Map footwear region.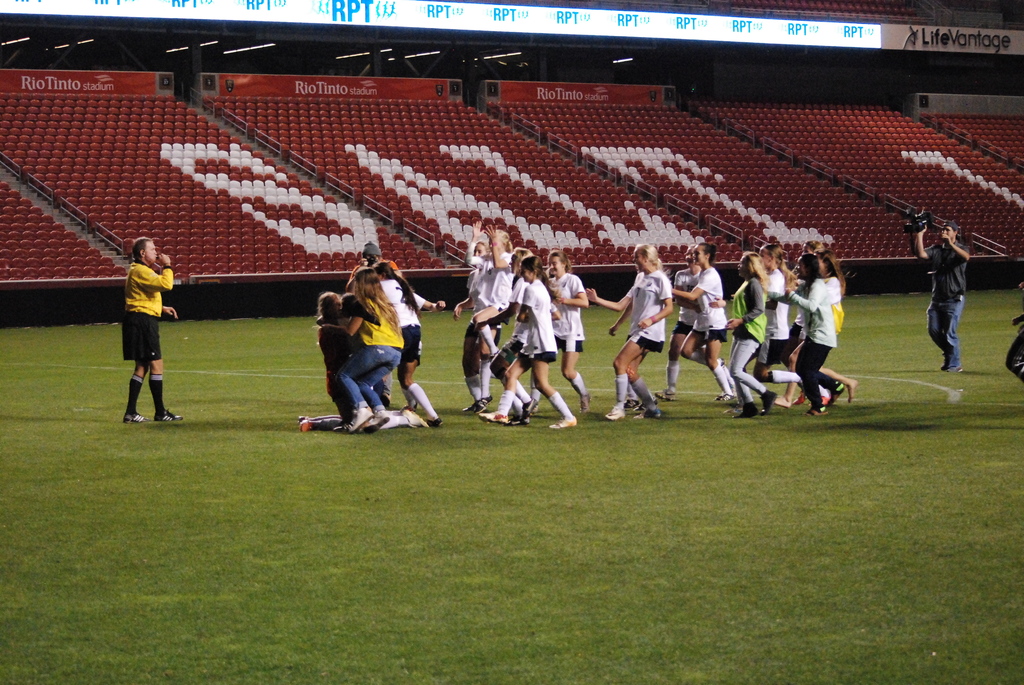
Mapped to <box>397,403,429,429</box>.
